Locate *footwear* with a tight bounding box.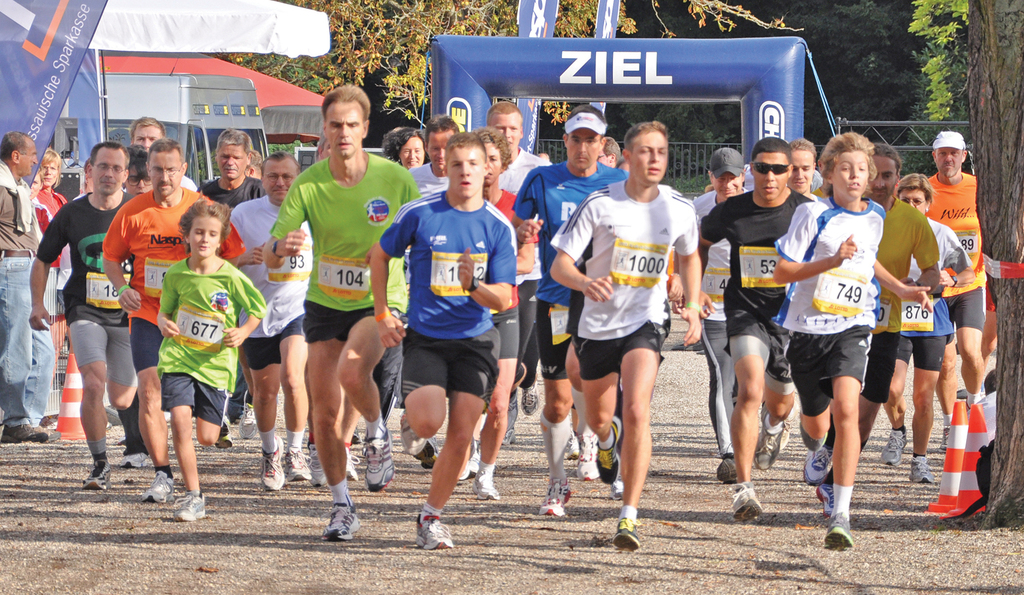
select_region(119, 457, 153, 467).
